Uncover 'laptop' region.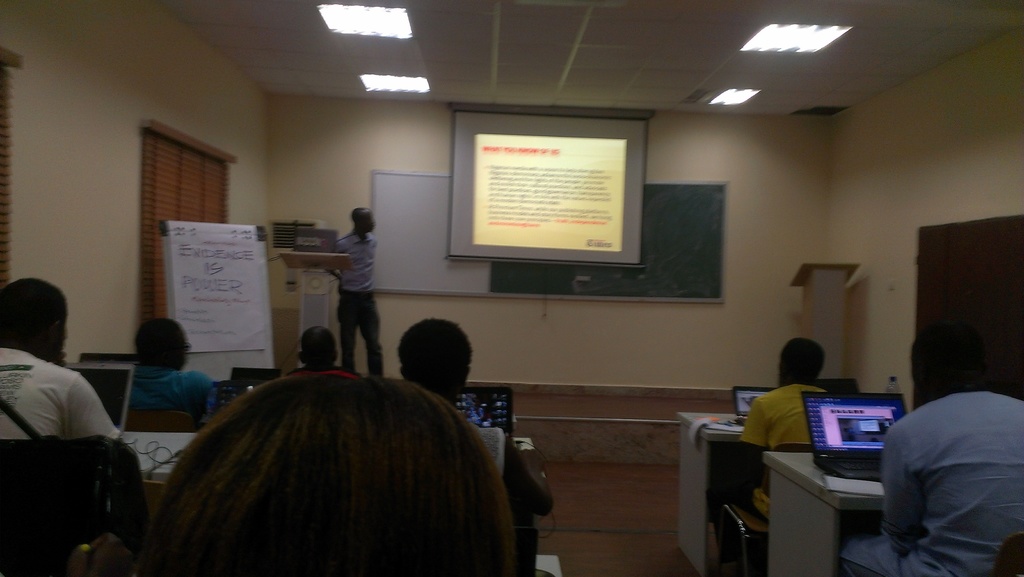
Uncovered: [79, 353, 140, 364].
